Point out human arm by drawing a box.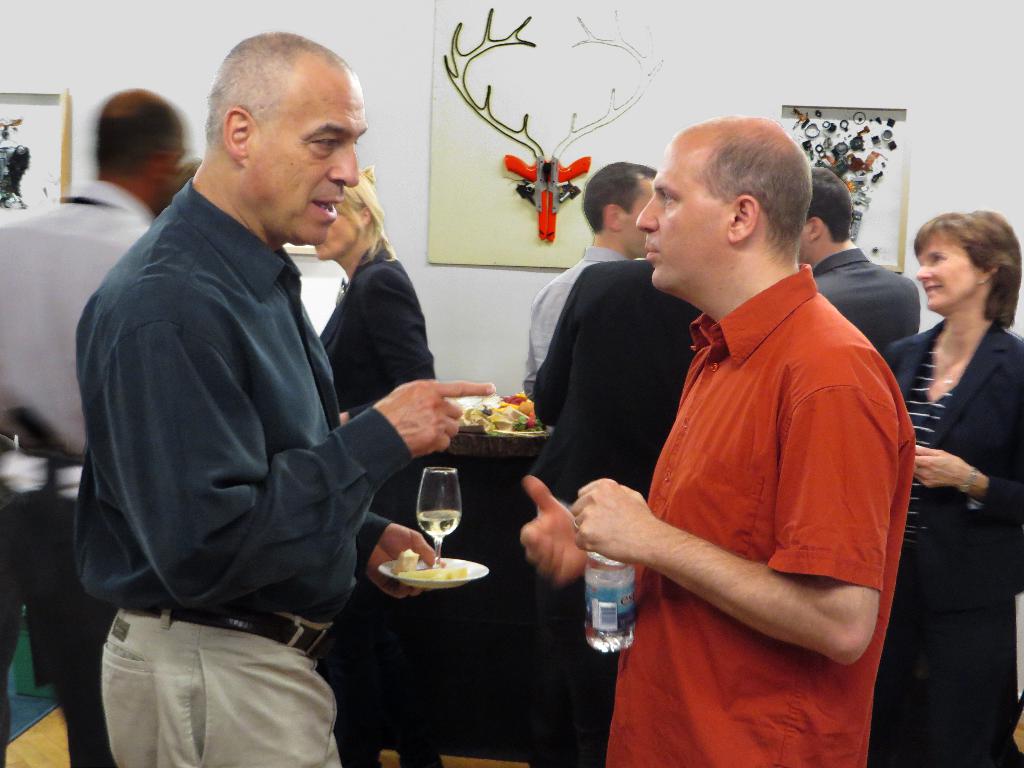
332, 271, 433, 428.
